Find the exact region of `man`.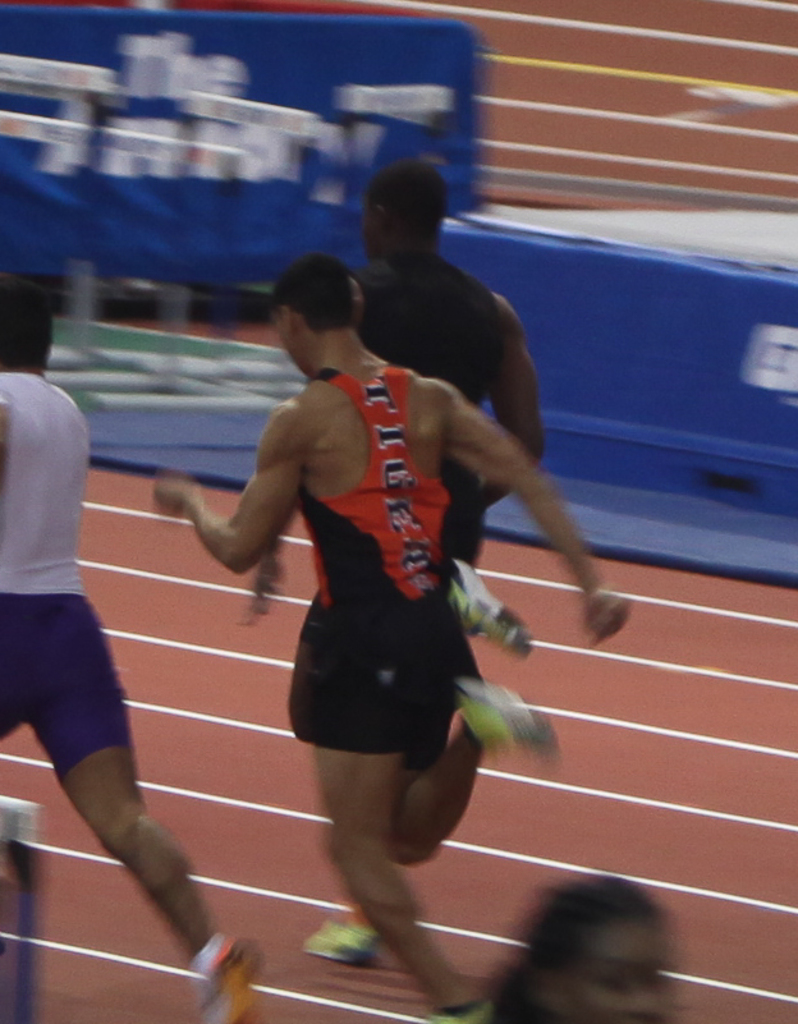
Exact region: bbox(3, 274, 253, 1023).
